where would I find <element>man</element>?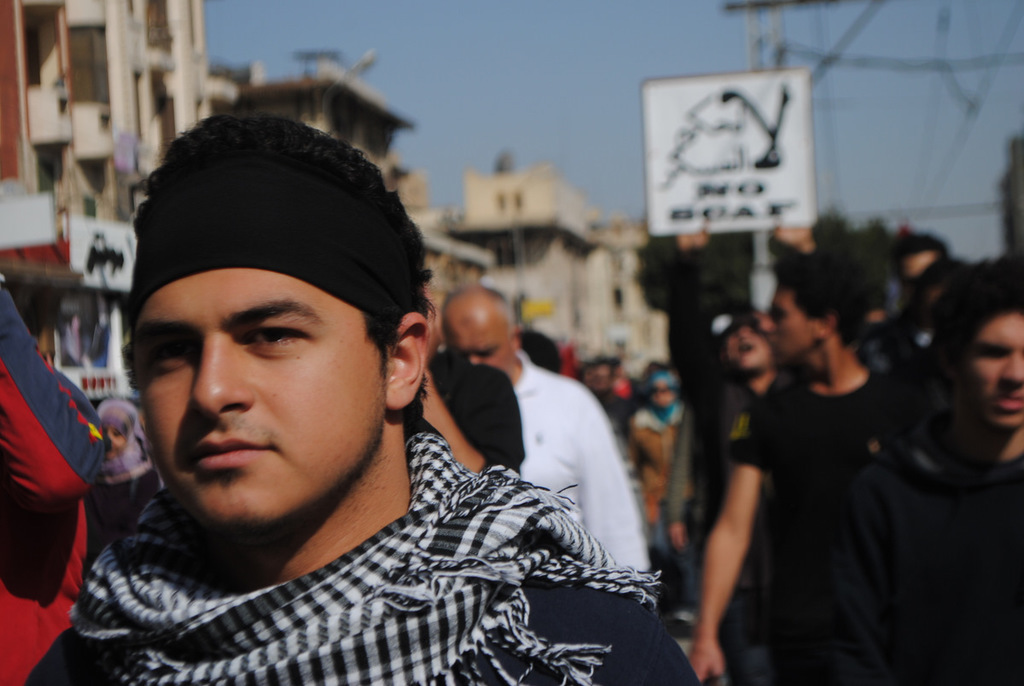
At 17:106:698:685.
